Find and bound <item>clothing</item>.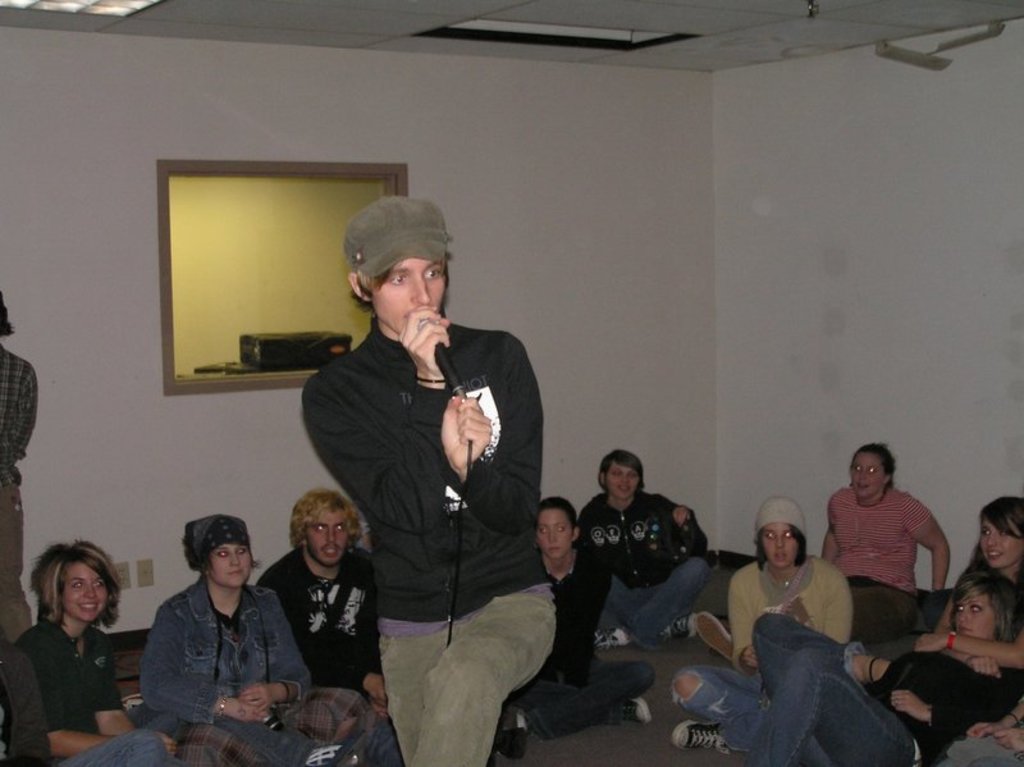
Bound: 954:661:1023:766.
